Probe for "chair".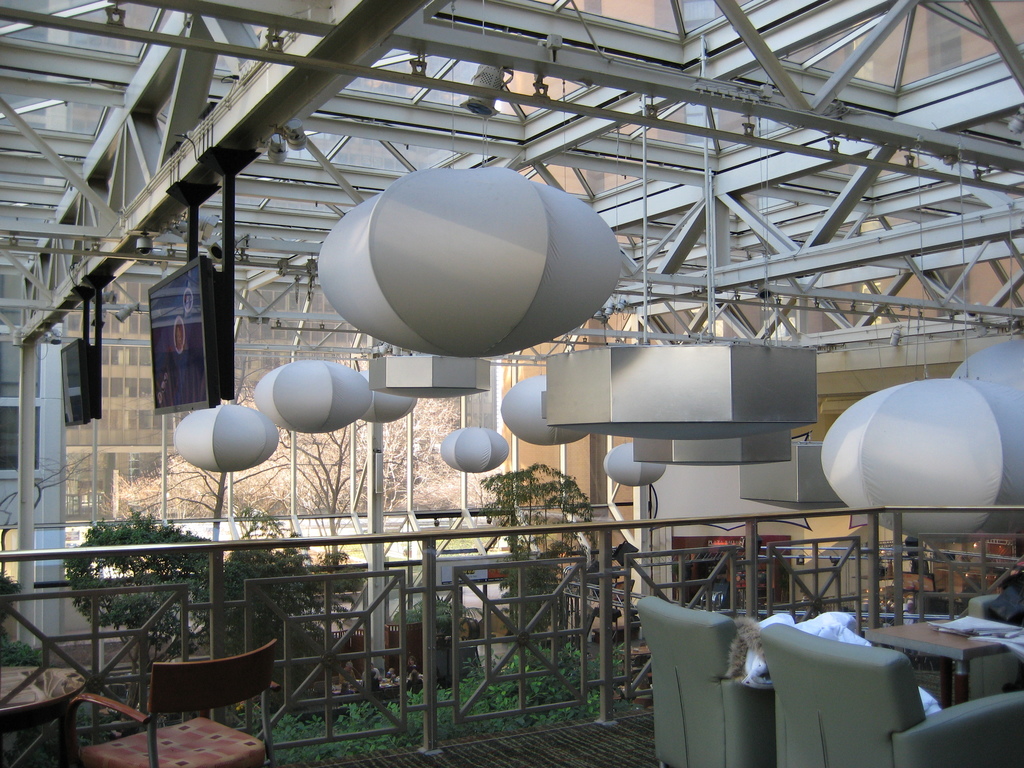
Probe result: 762, 621, 1023, 767.
